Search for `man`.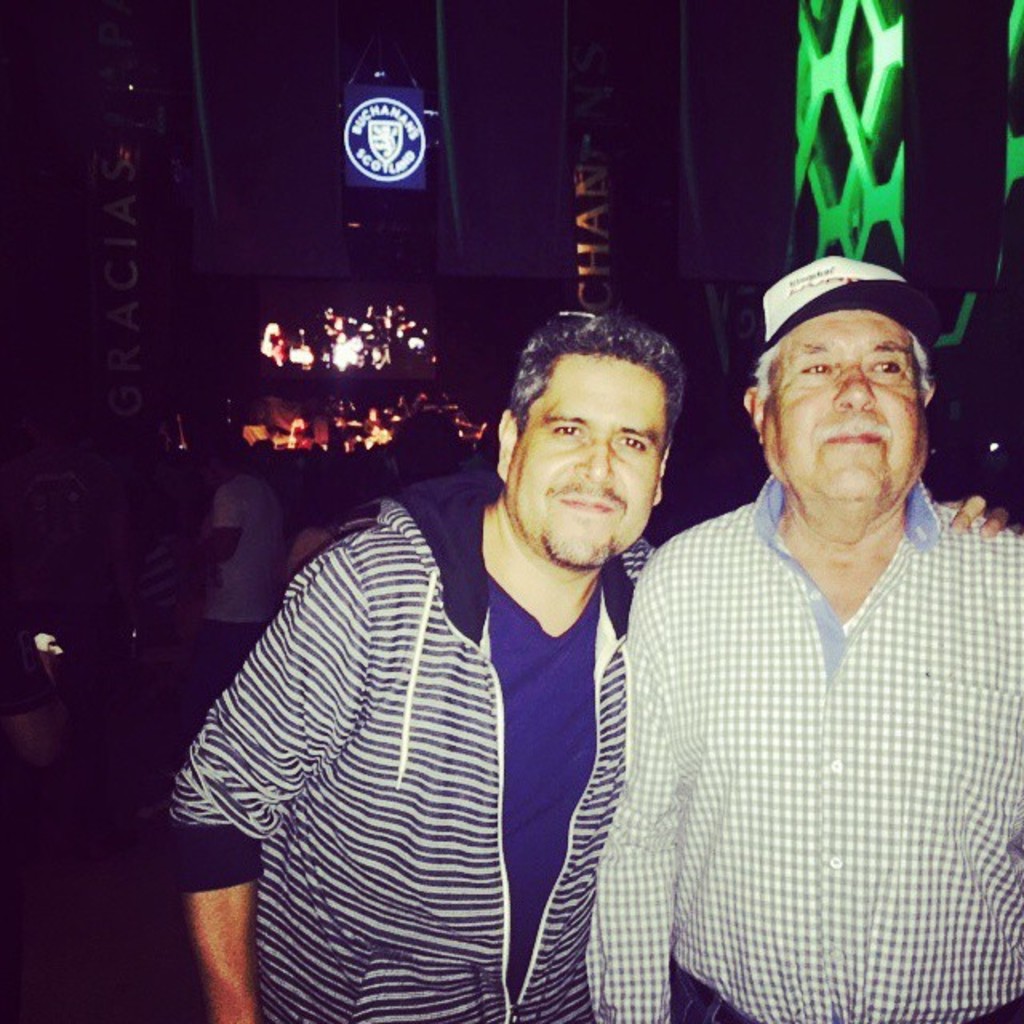
Found at {"left": 629, "top": 259, "right": 1022, "bottom": 1022}.
